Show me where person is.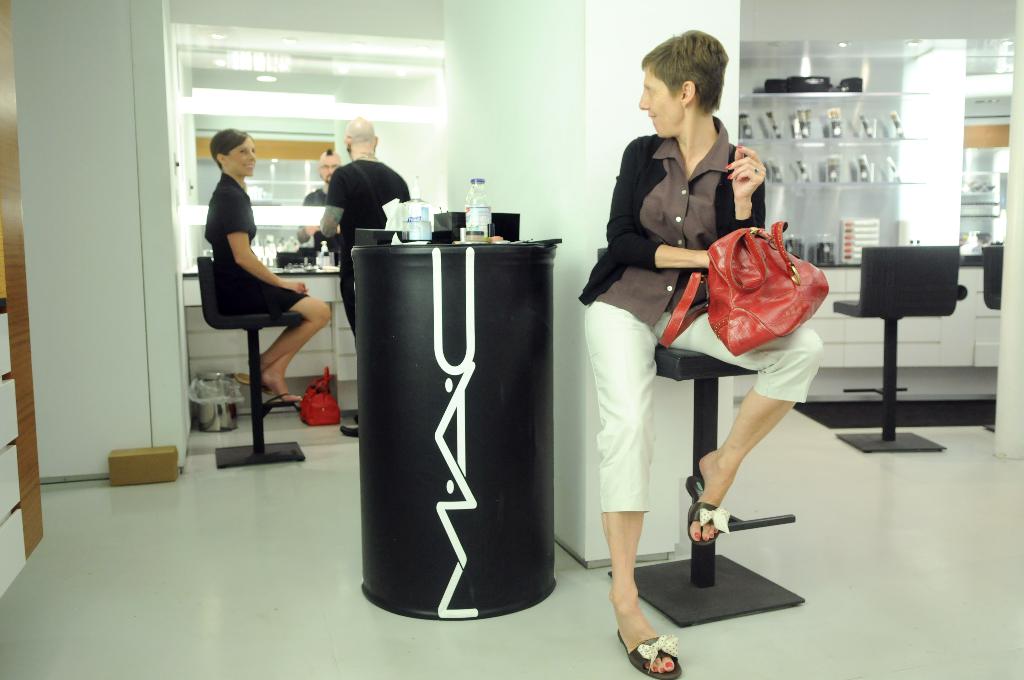
person is at [x1=580, y1=35, x2=822, y2=676].
